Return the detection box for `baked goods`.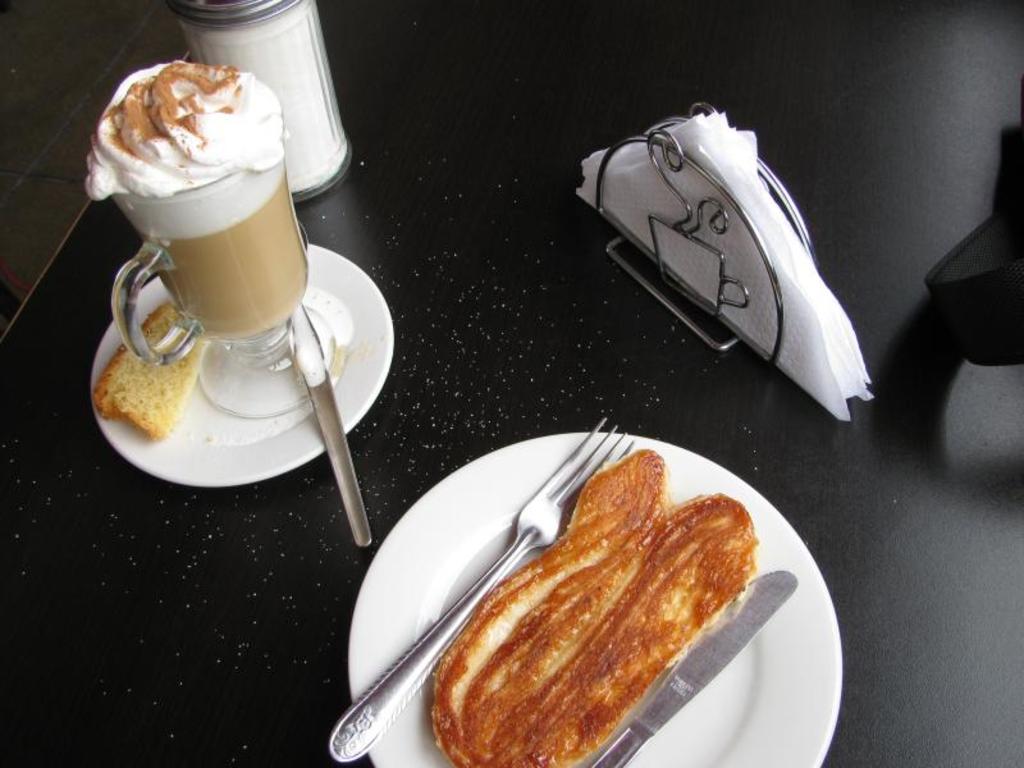
detection(471, 424, 762, 767).
